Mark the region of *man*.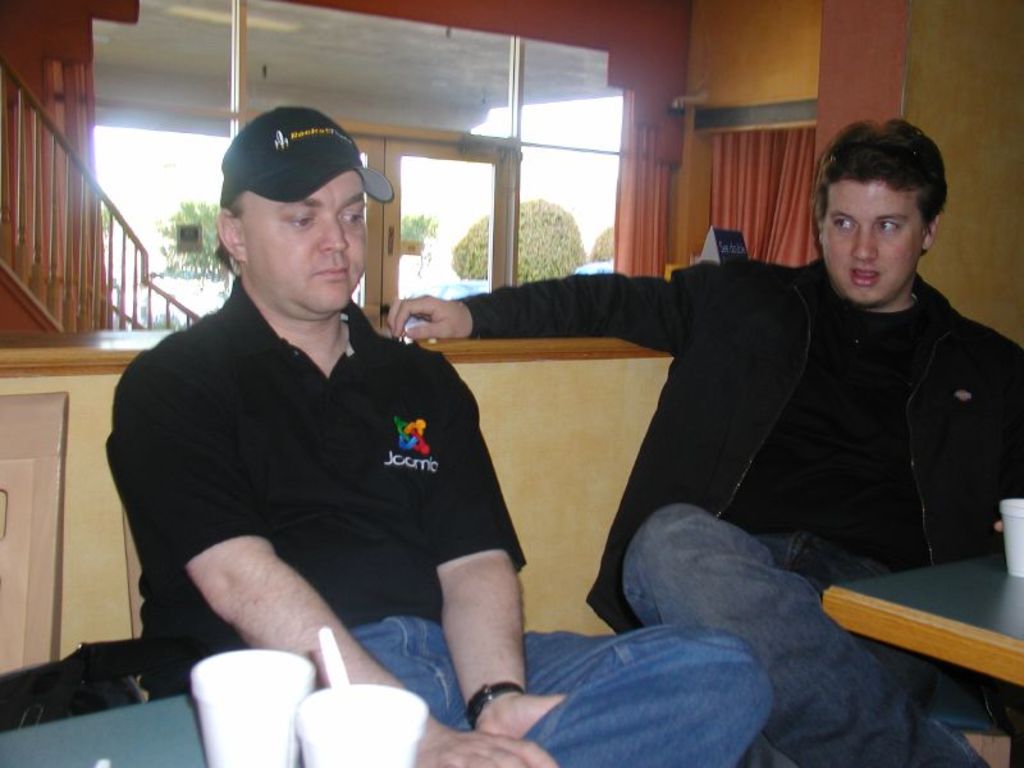
Region: BBox(101, 102, 782, 767).
